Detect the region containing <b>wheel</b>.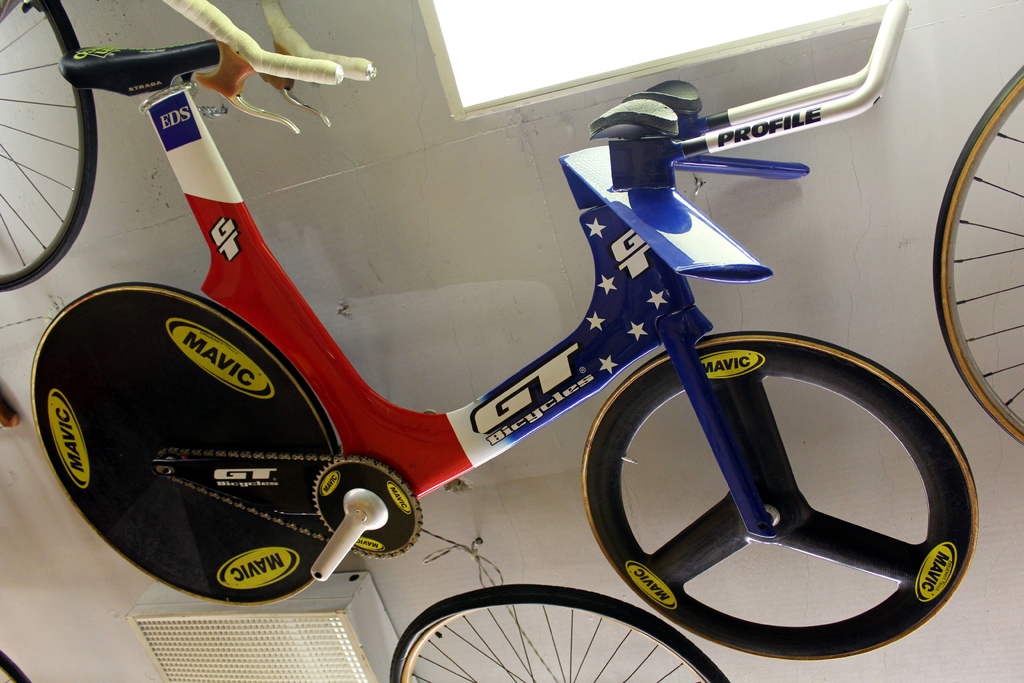
0 649 36 682.
